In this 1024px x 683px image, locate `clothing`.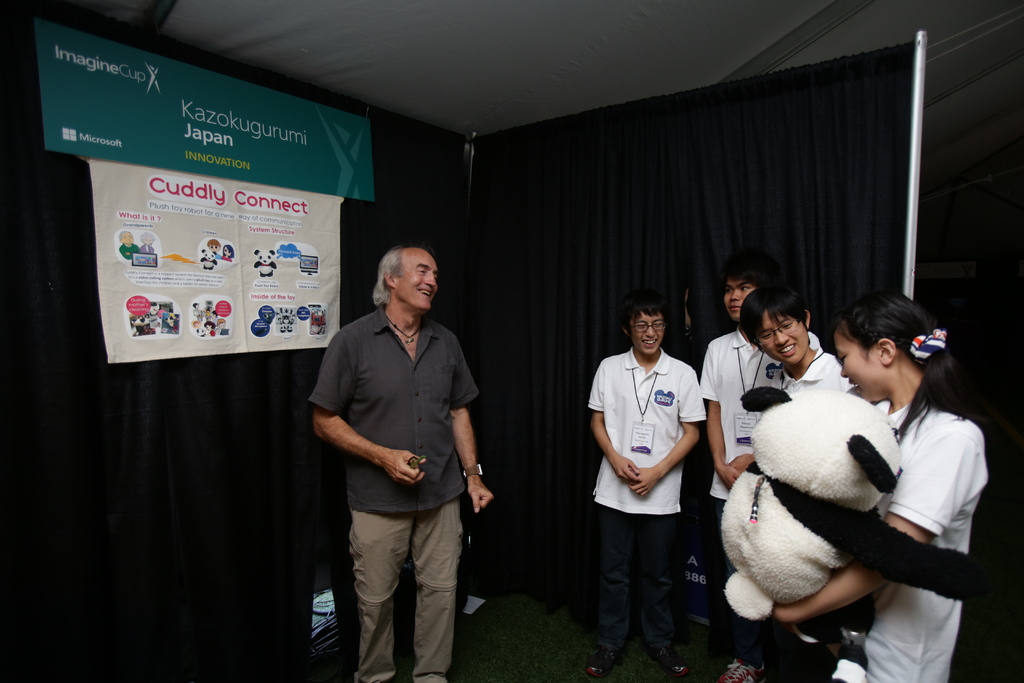
Bounding box: x1=700, y1=330, x2=785, y2=680.
